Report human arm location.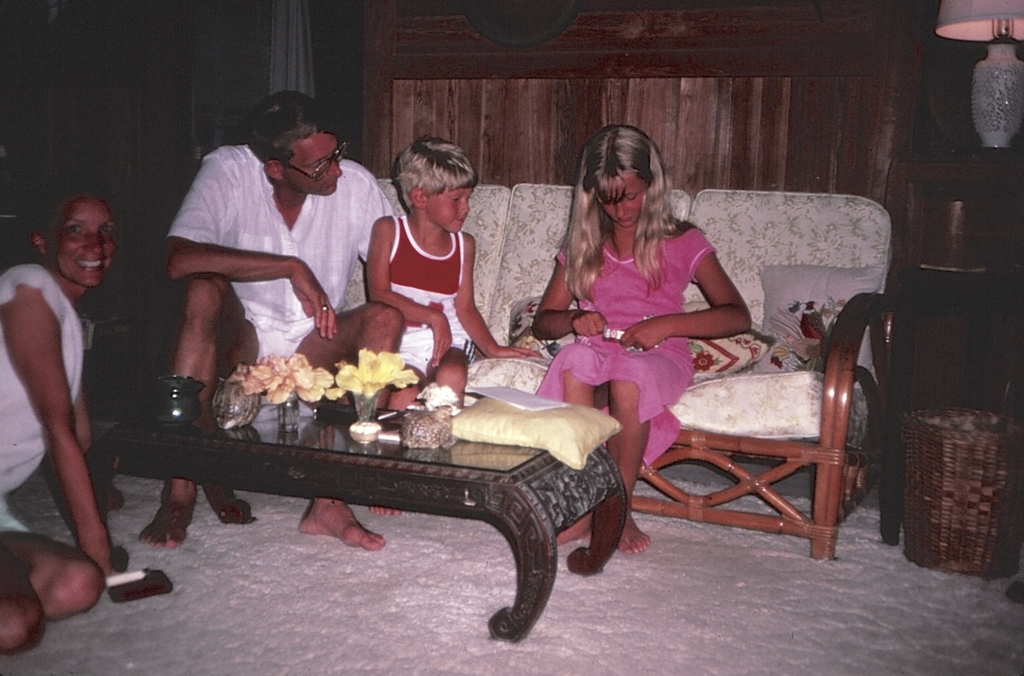
Report: {"left": 365, "top": 206, "right": 451, "bottom": 370}.
